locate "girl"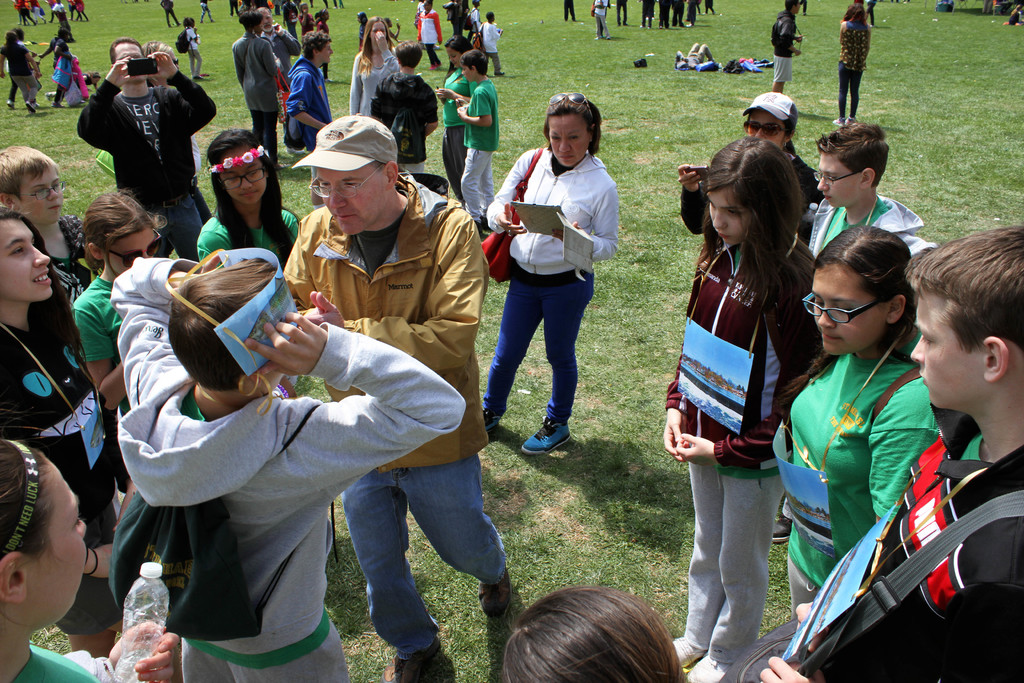
198/130/300/272
